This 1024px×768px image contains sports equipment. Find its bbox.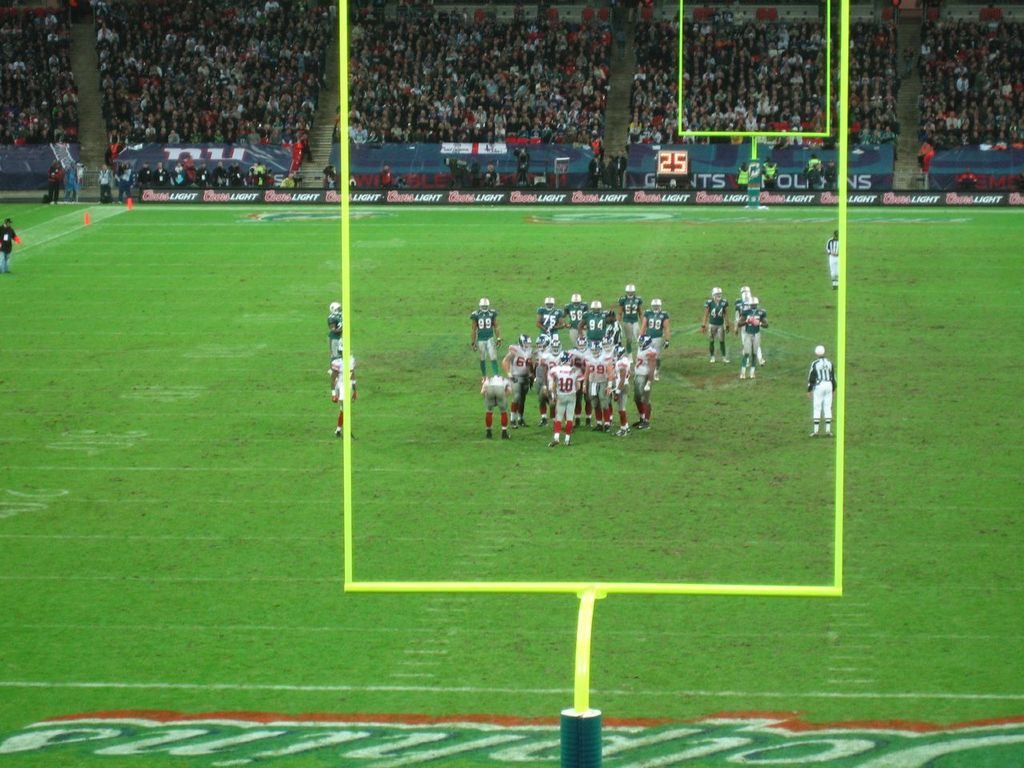
x1=650 y1=297 x2=661 y2=315.
